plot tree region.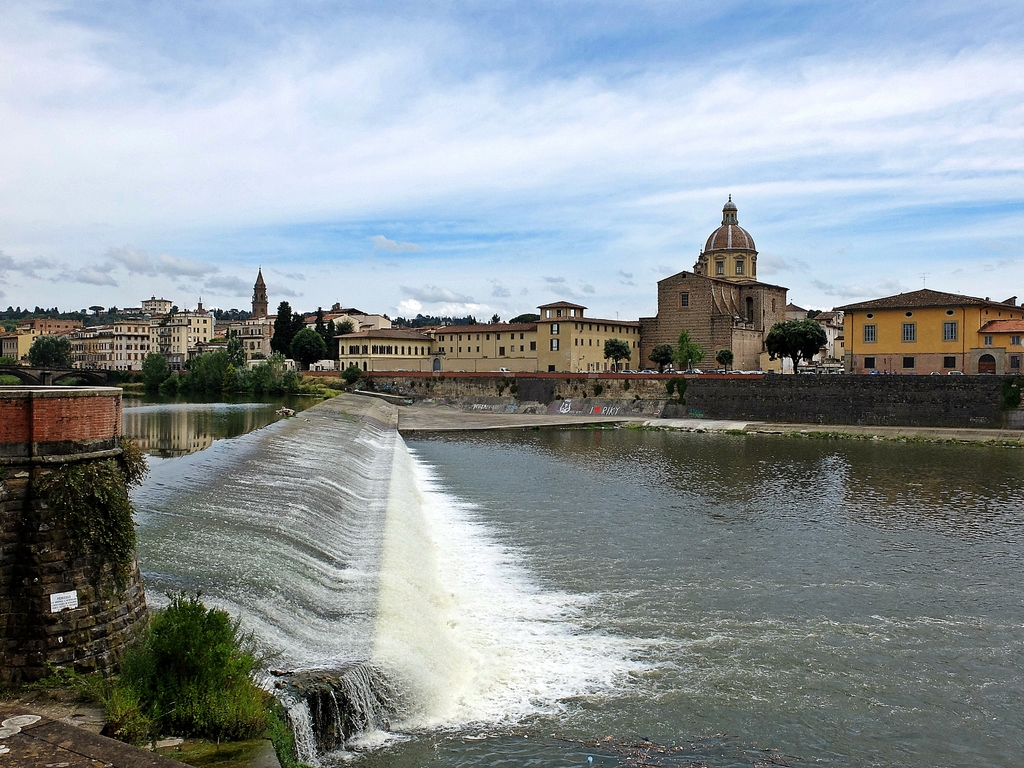
Plotted at (left=769, top=317, right=827, bottom=373).
